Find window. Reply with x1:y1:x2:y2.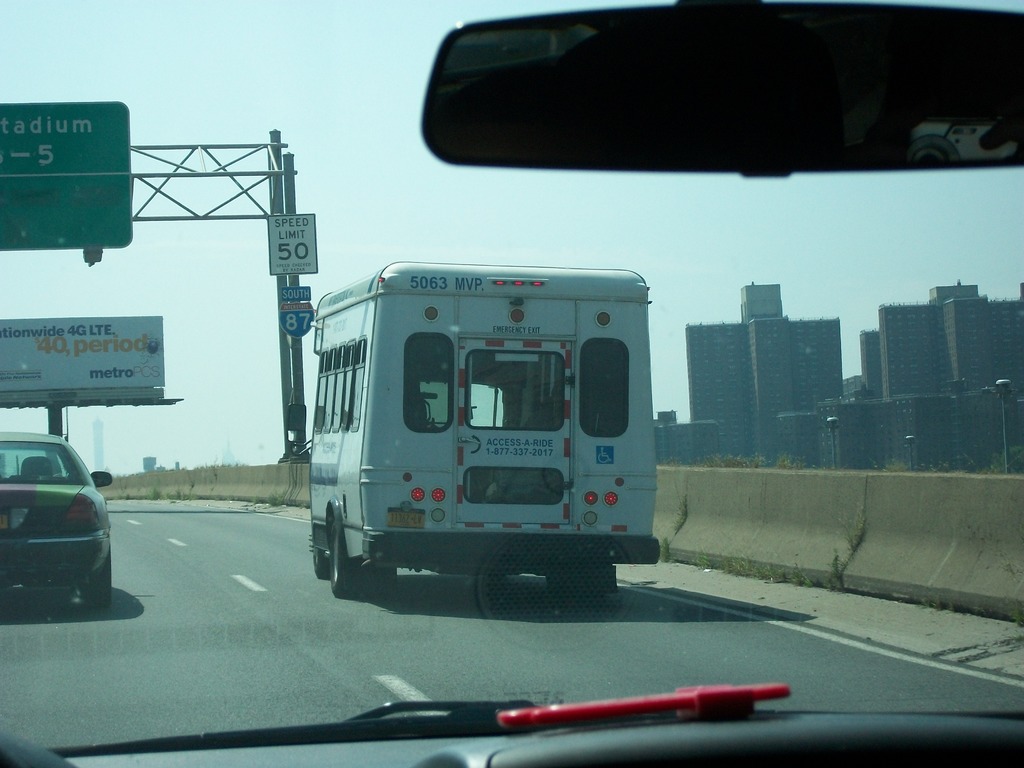
577:332:637:445.
